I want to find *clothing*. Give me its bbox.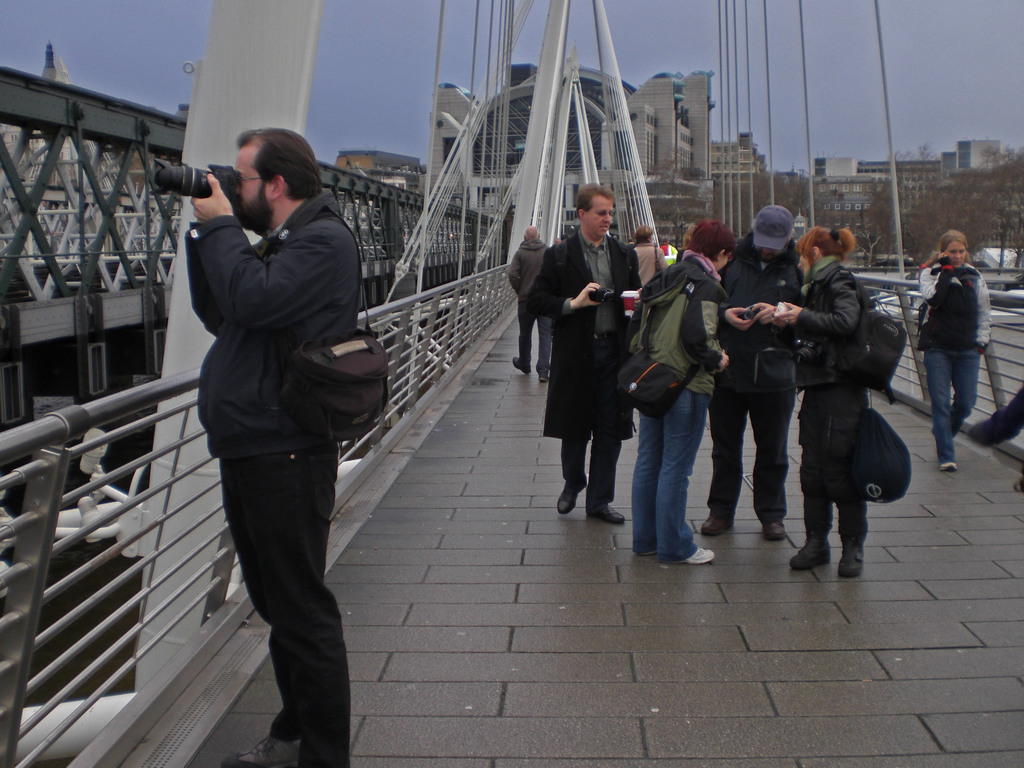
<region>922, 266, 996, 347</region>.
